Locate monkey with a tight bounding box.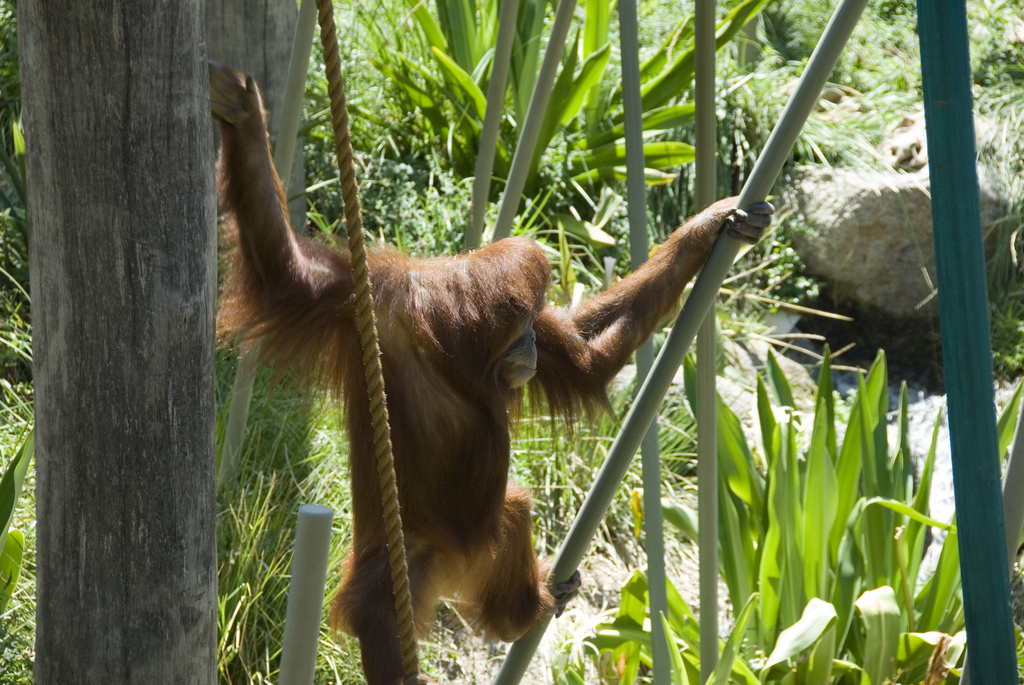
left=265, top=105, right=716, bottom=659.
